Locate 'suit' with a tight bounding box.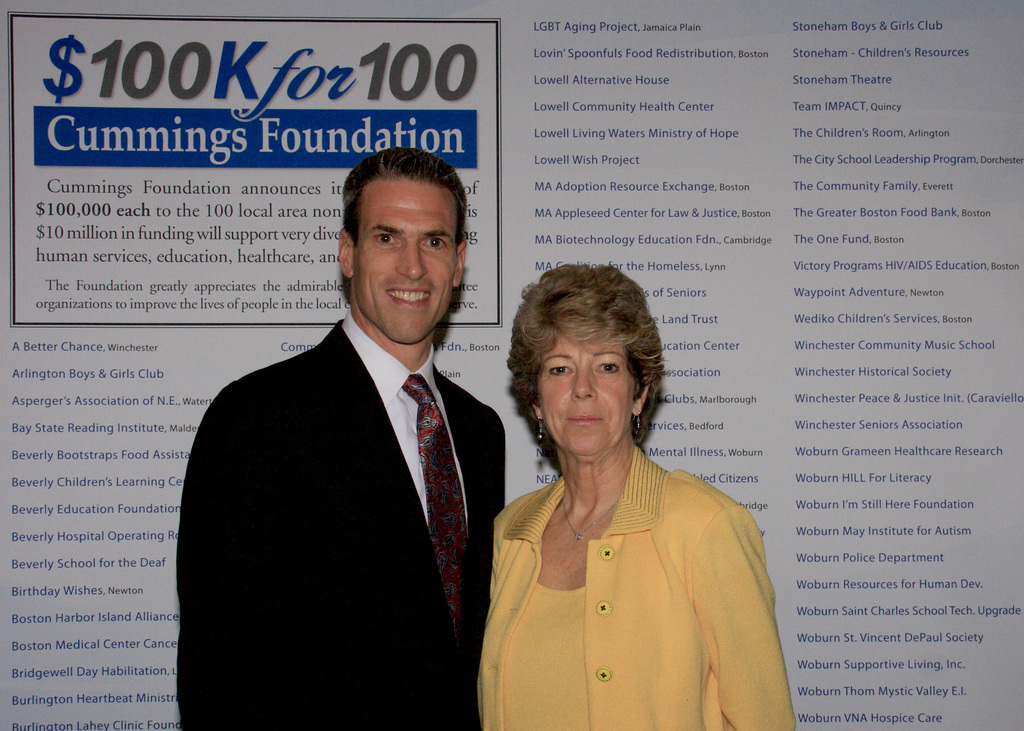
[181, 191, 530, 730].
